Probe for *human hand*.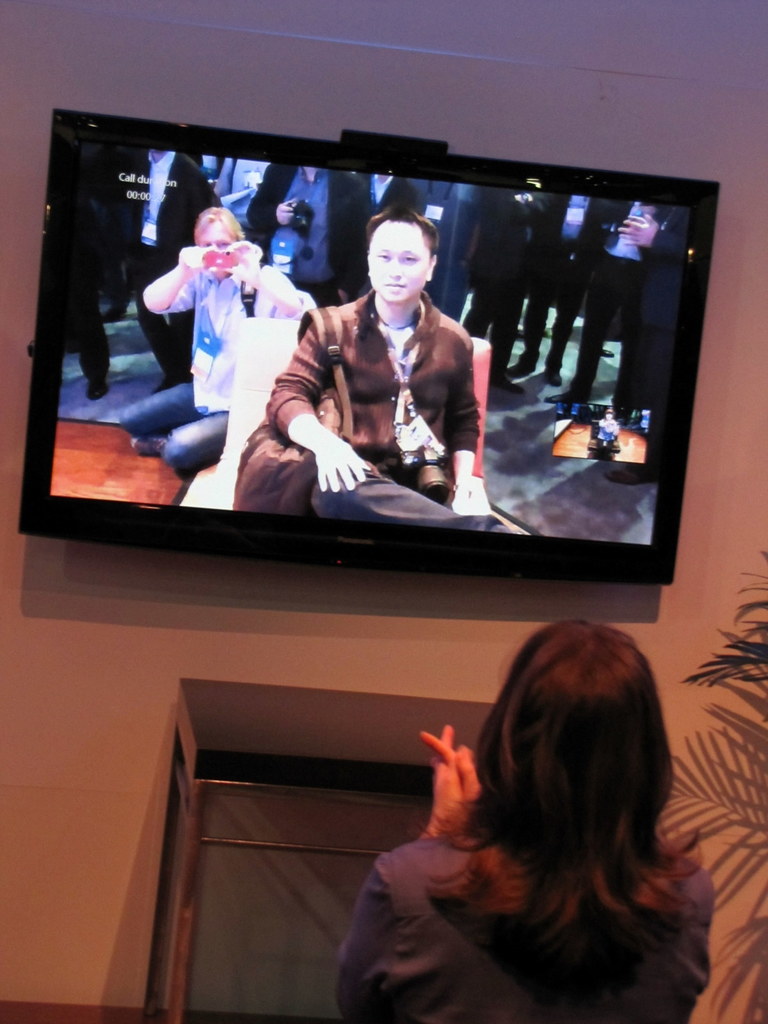
Probe result: bbox=[418, 727, 488, 808].
